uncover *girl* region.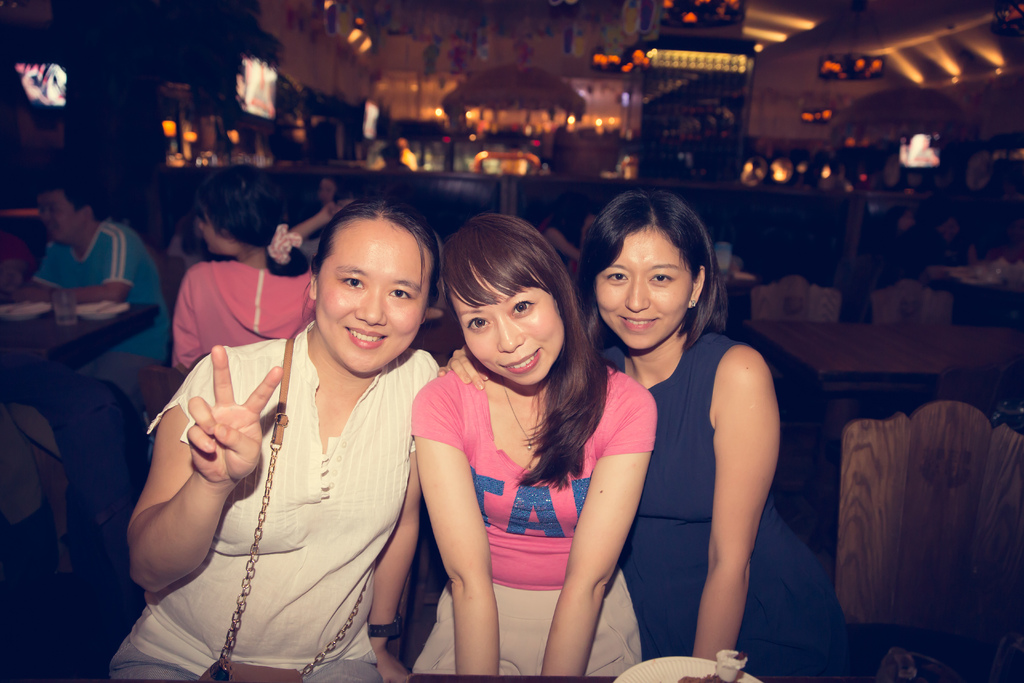
Uncovered: crop(164, 164, 320, 383).
